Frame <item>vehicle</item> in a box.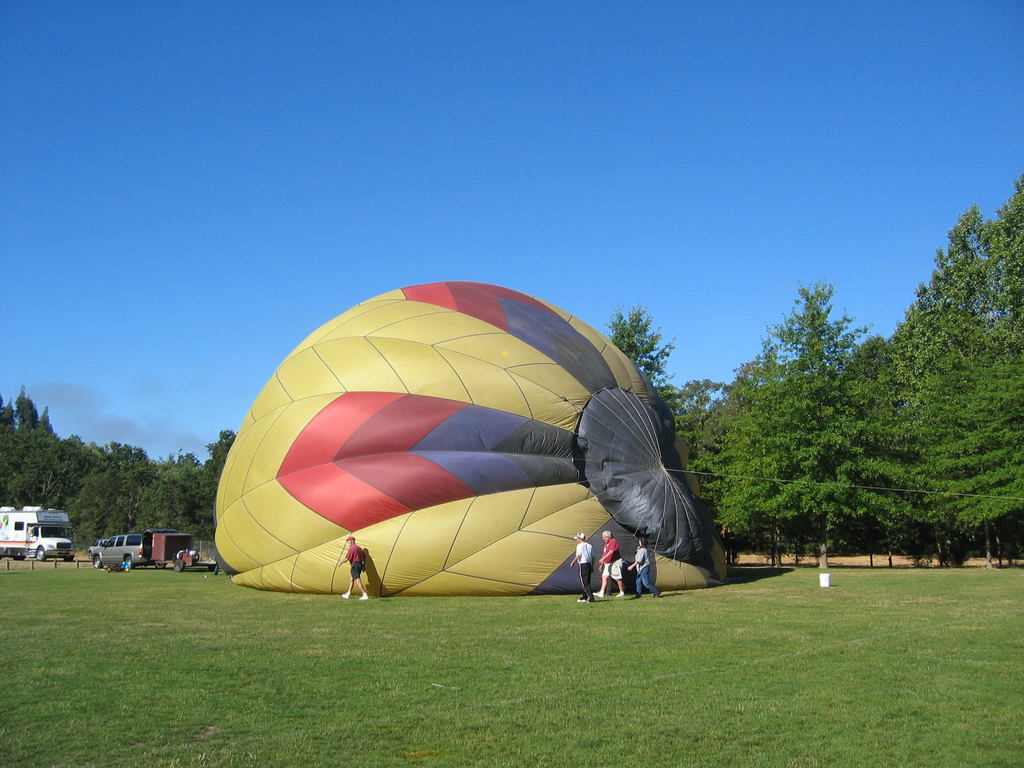
x1=0 y1=511 x2=73 y2=568.
